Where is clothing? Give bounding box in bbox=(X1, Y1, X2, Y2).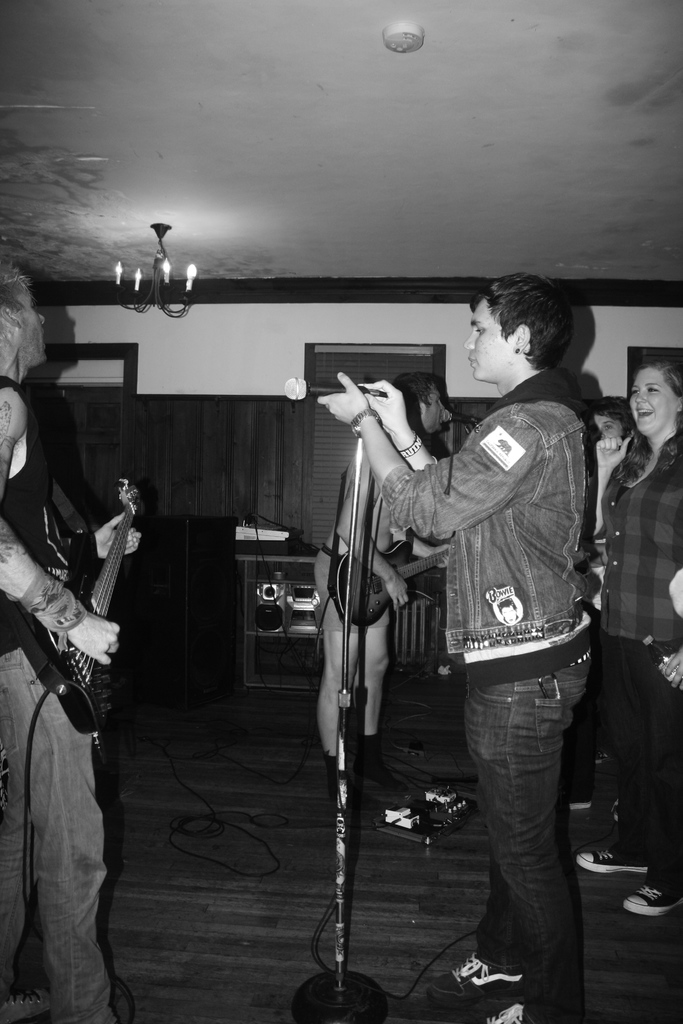
bbox=(0, 374, 119, 1023).
